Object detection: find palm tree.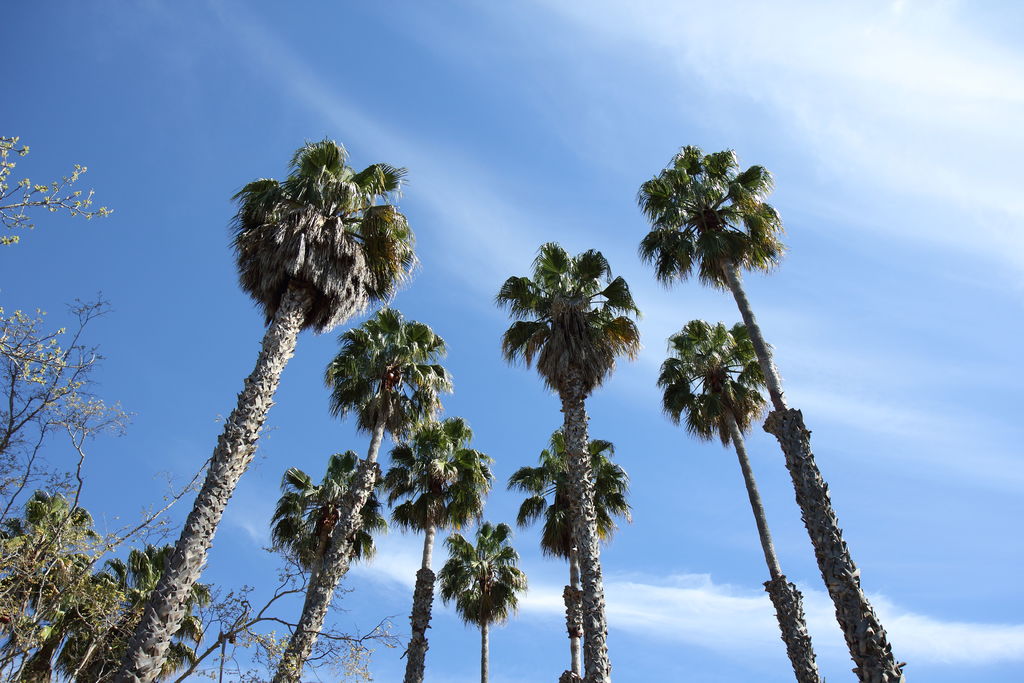
box(362, 413, 481, 529).
